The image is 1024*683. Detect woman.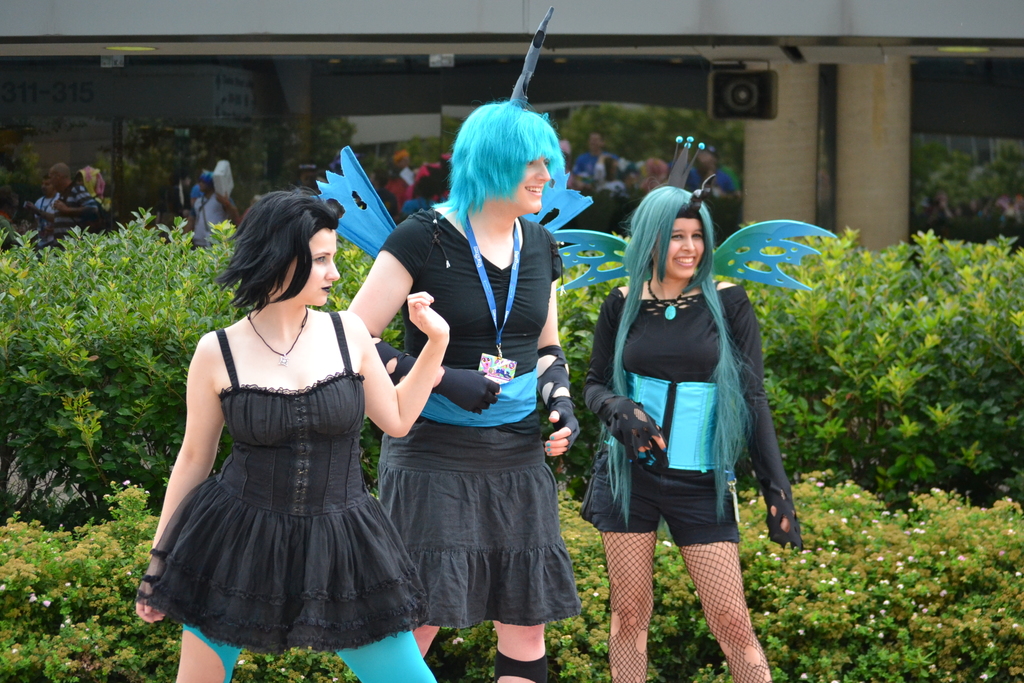
Detection: 346,6,577,682.
